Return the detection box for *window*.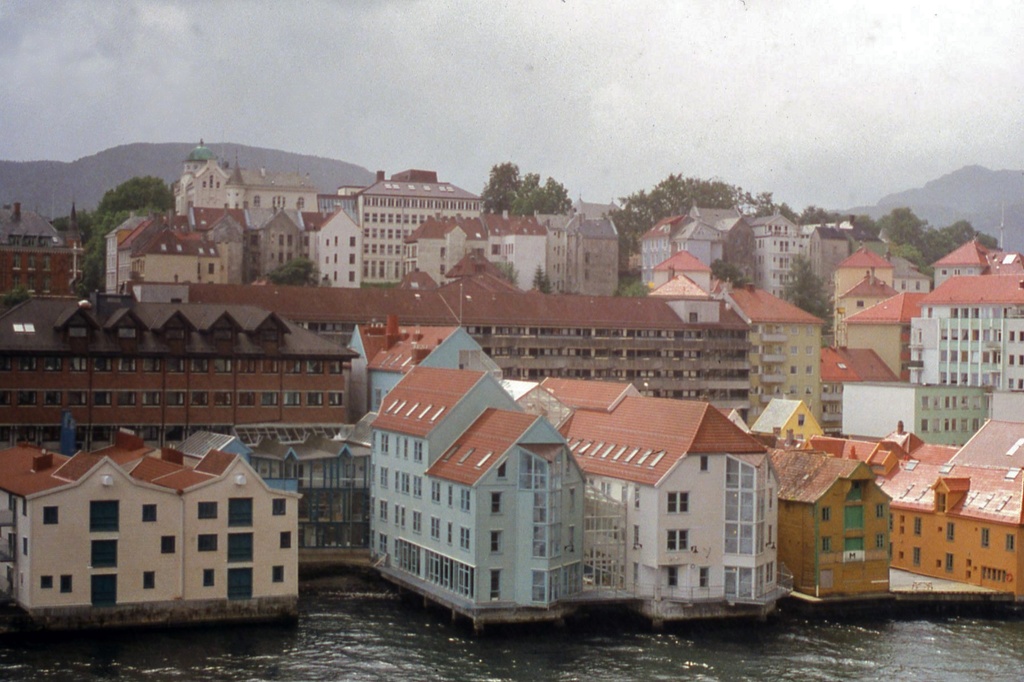
region(913, 515, 922, 534).
